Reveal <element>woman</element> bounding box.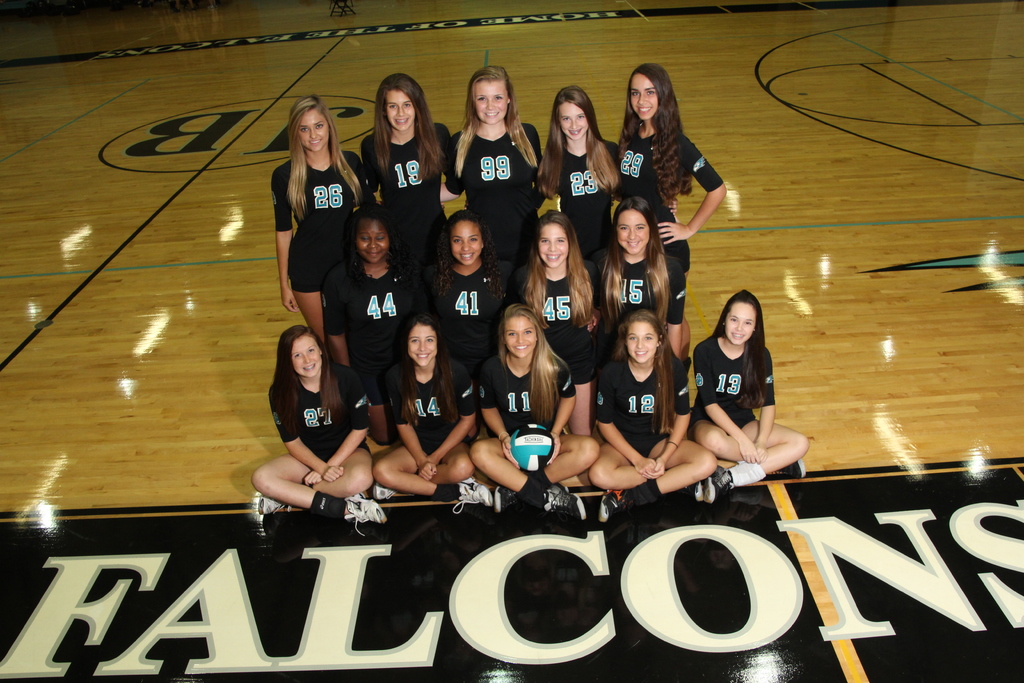
Revealed: l=370, t=315, r=493, b=514.
